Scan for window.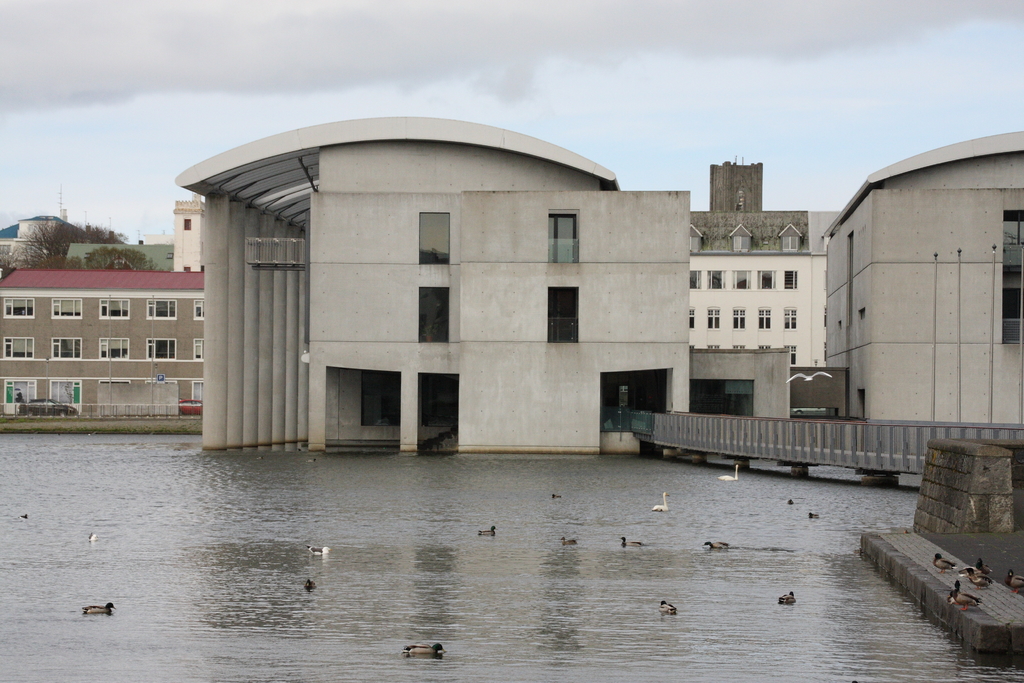
Scan result: bbox(778, 238, 796, 249).
